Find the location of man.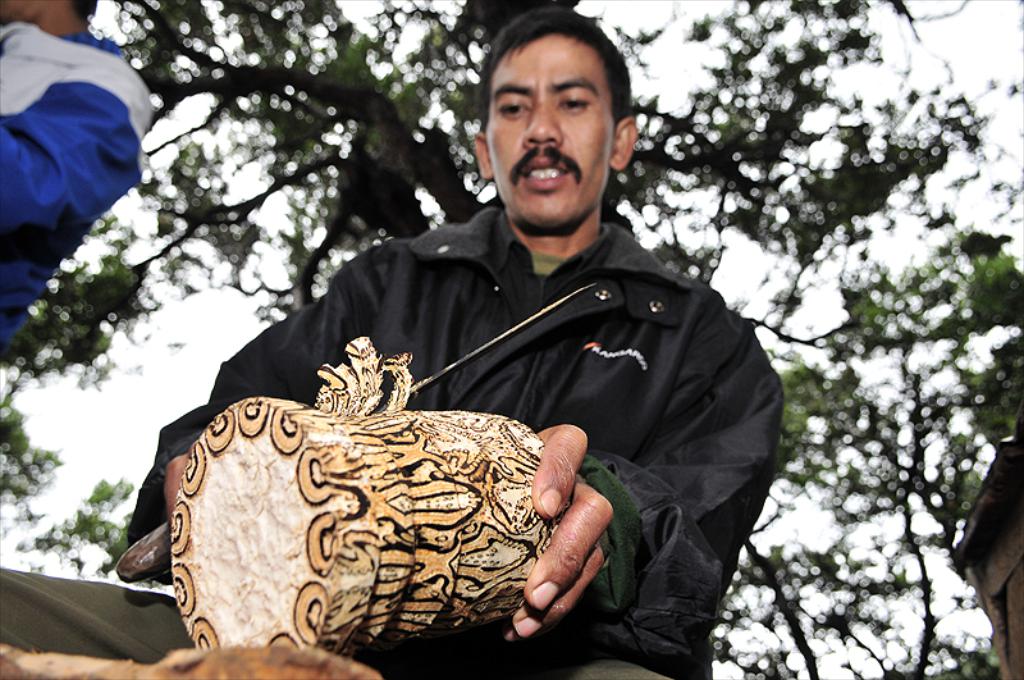
Location: (left=0, top=0, right=152, bottom=350).
